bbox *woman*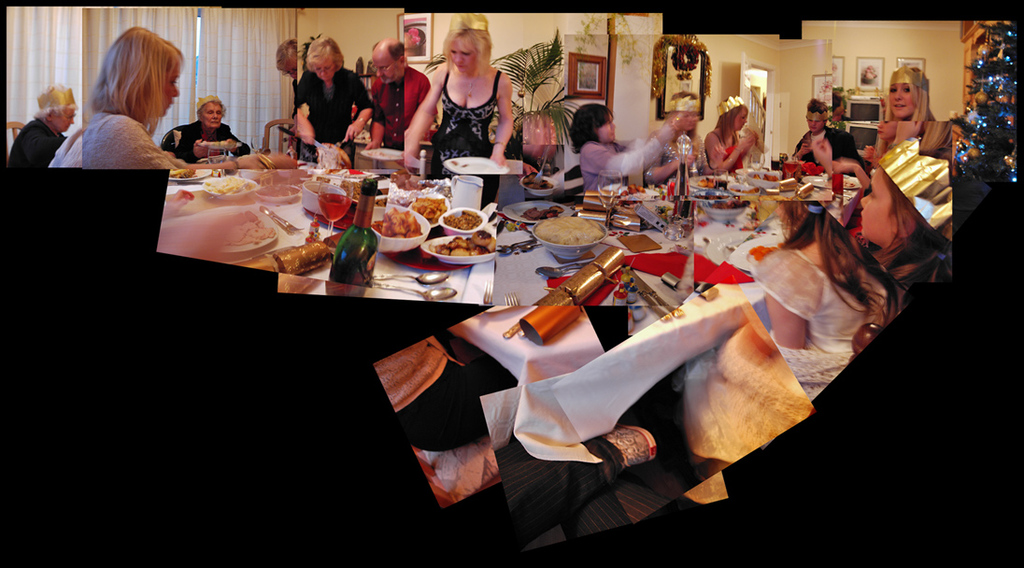
874,64,957,157
